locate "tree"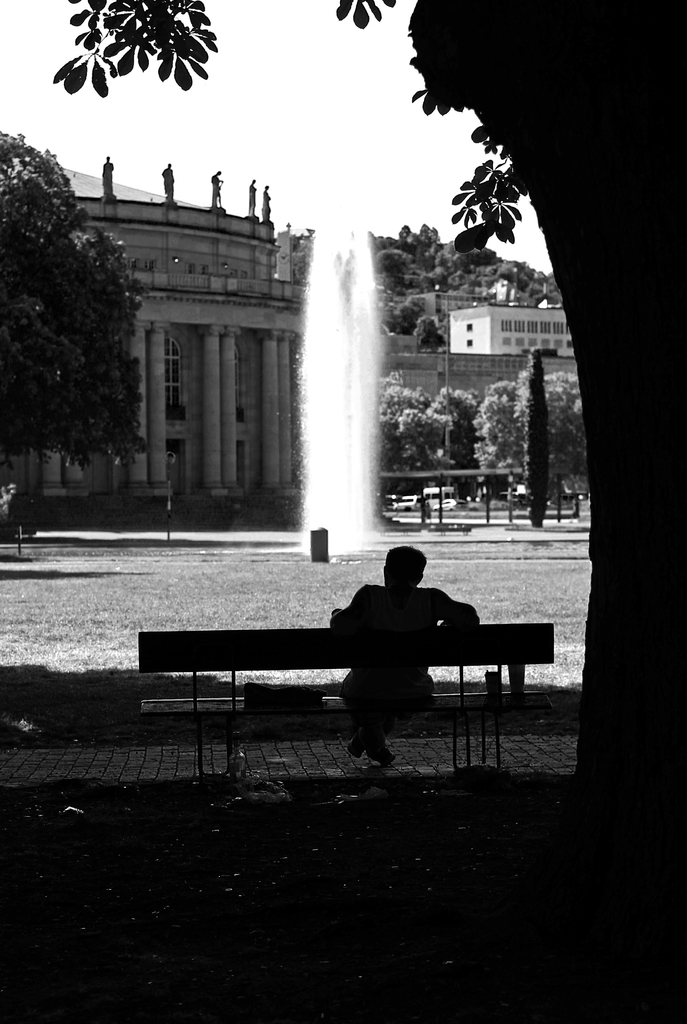
(383, 422, 432, 497)
